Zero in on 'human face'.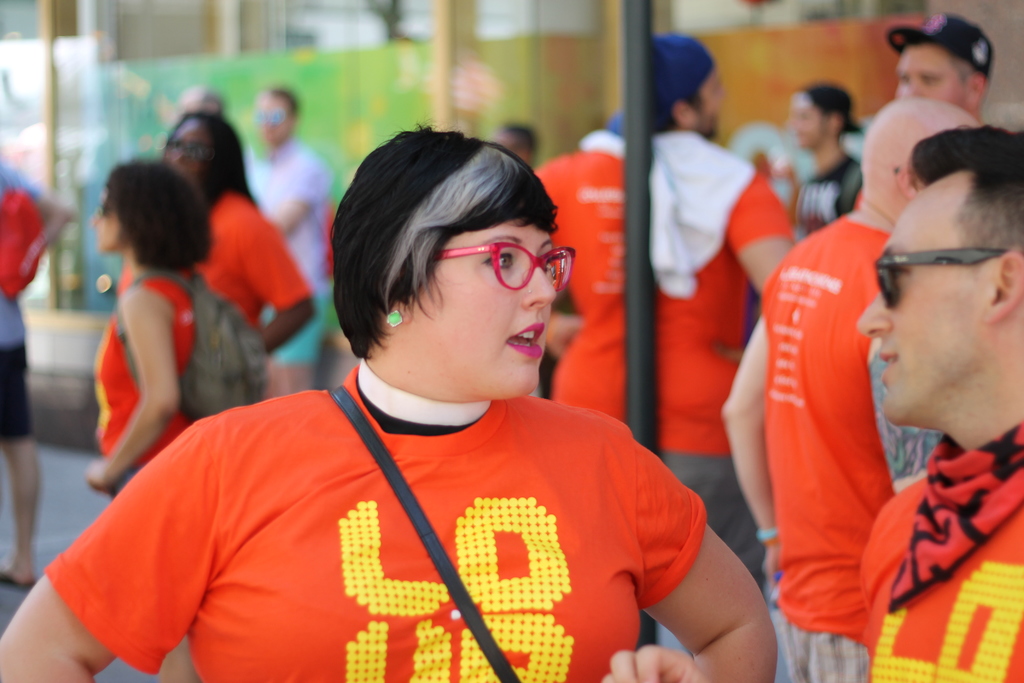
Zeroed in: <bbox>855, 188, 982, 425</bbox>.
